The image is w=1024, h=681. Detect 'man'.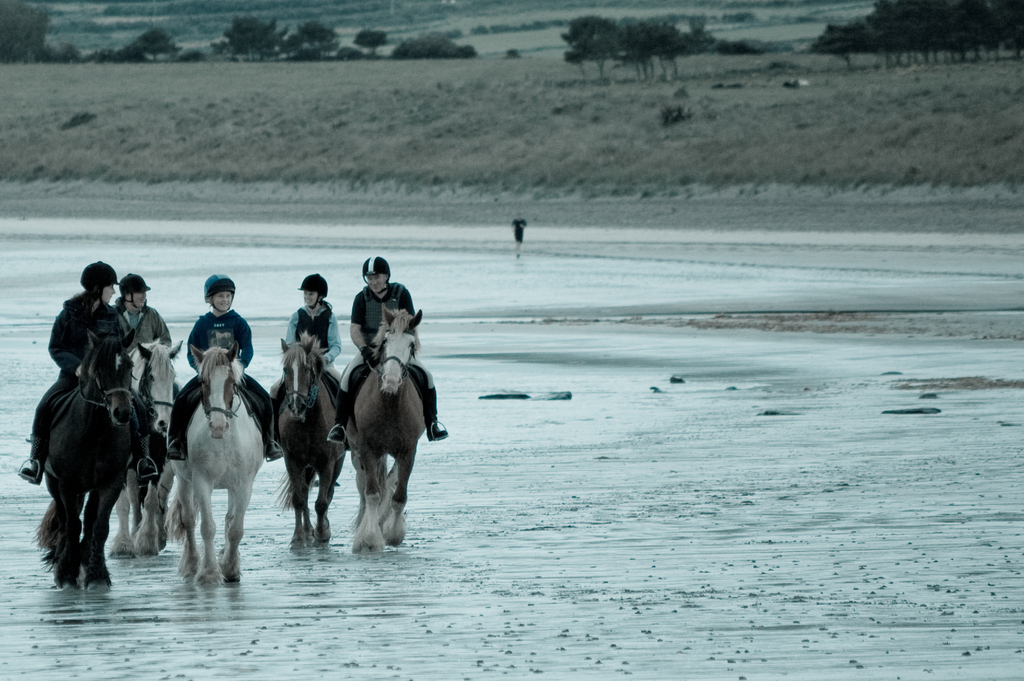
Detection: crop(111, 272, 182, 404).
